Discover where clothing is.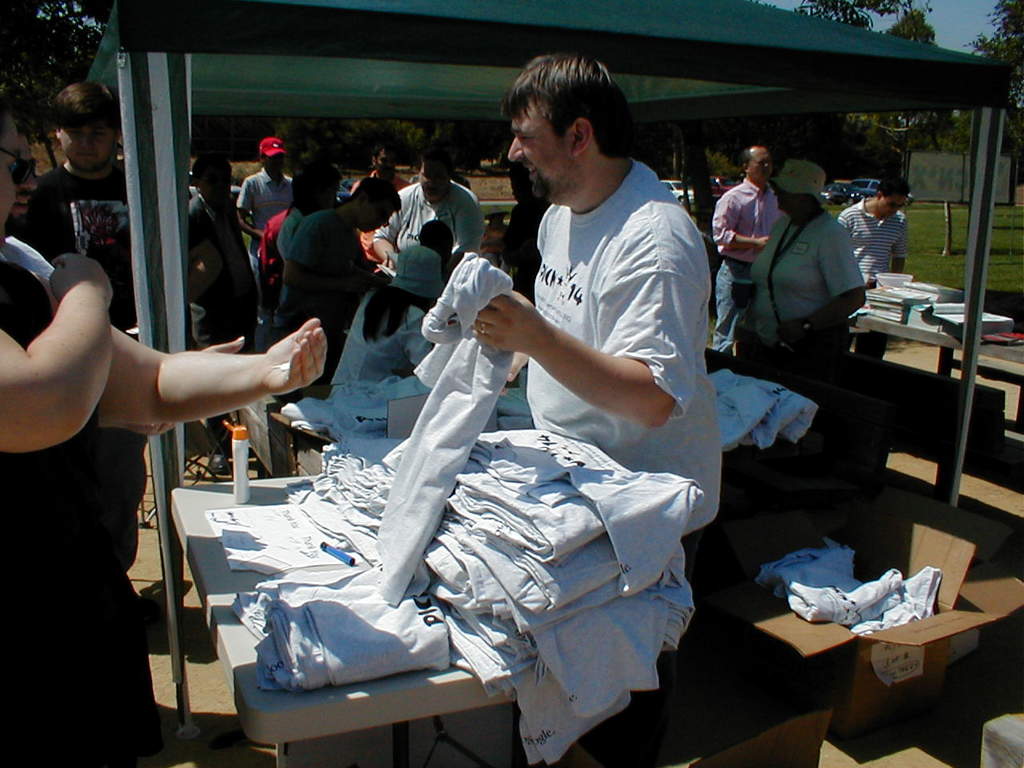
Discovered at select_region(279, 206, 384, 330).
